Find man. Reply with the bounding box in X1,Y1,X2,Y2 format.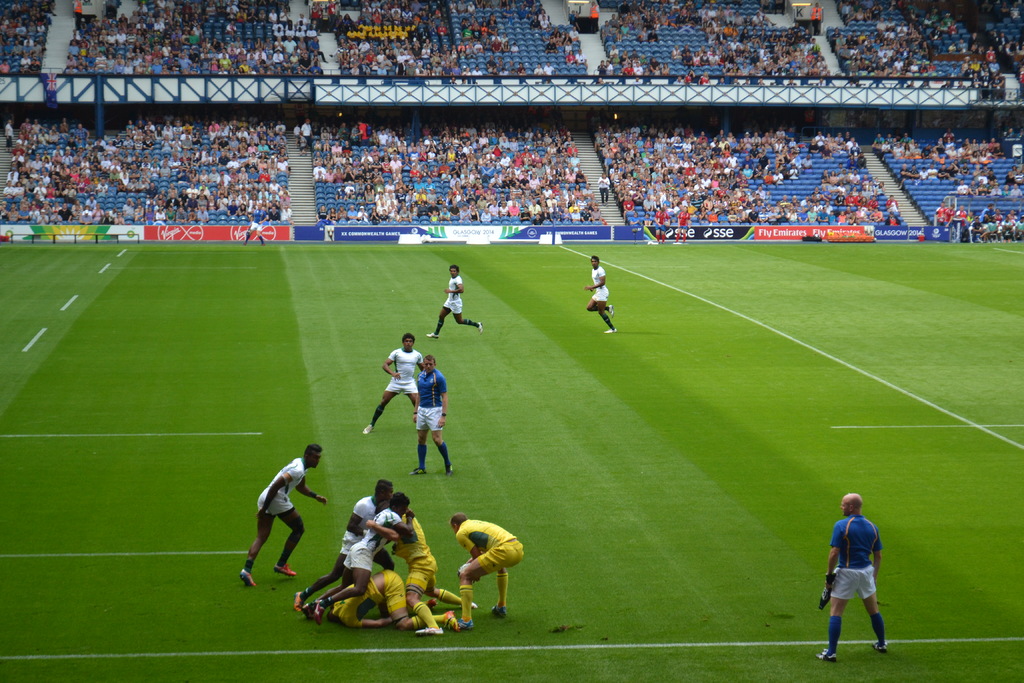
206,167,221,188.
